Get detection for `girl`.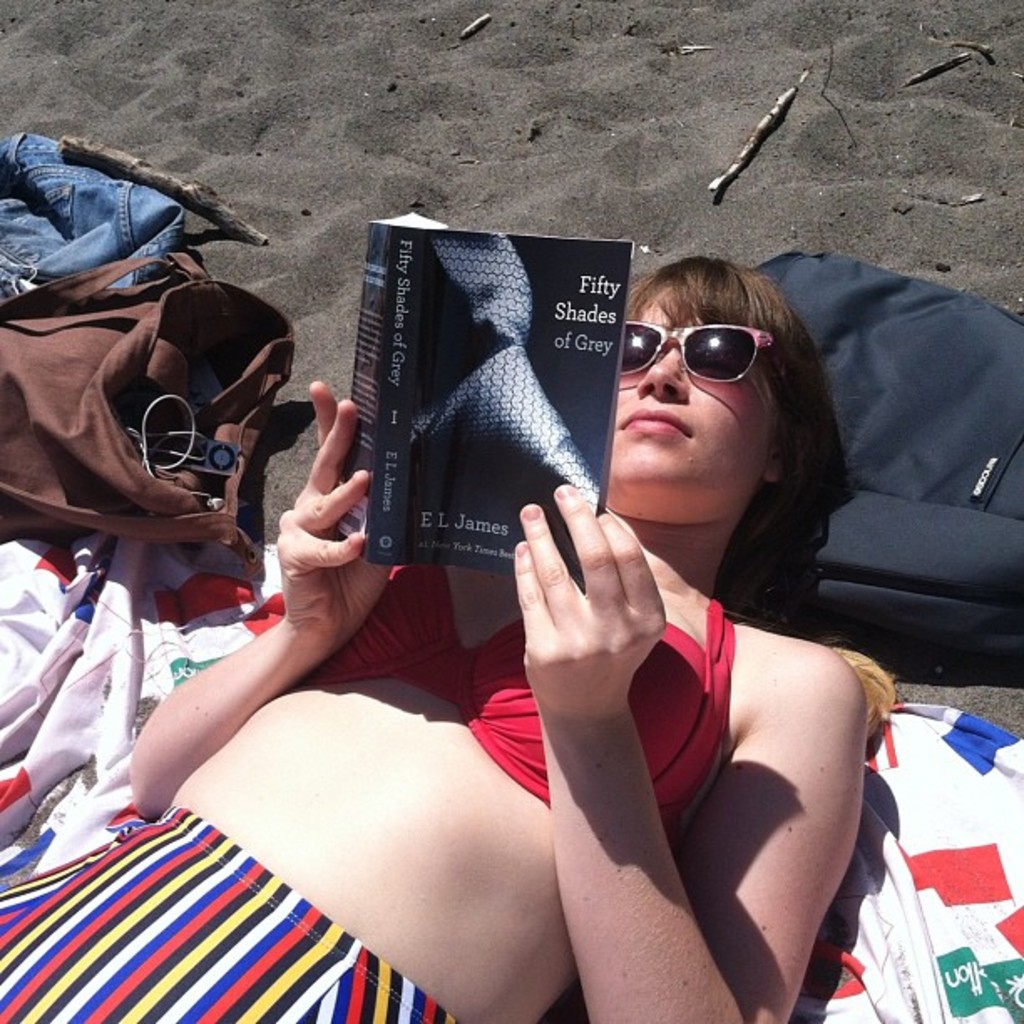
Detection: (0, 254, 892, 1022).
